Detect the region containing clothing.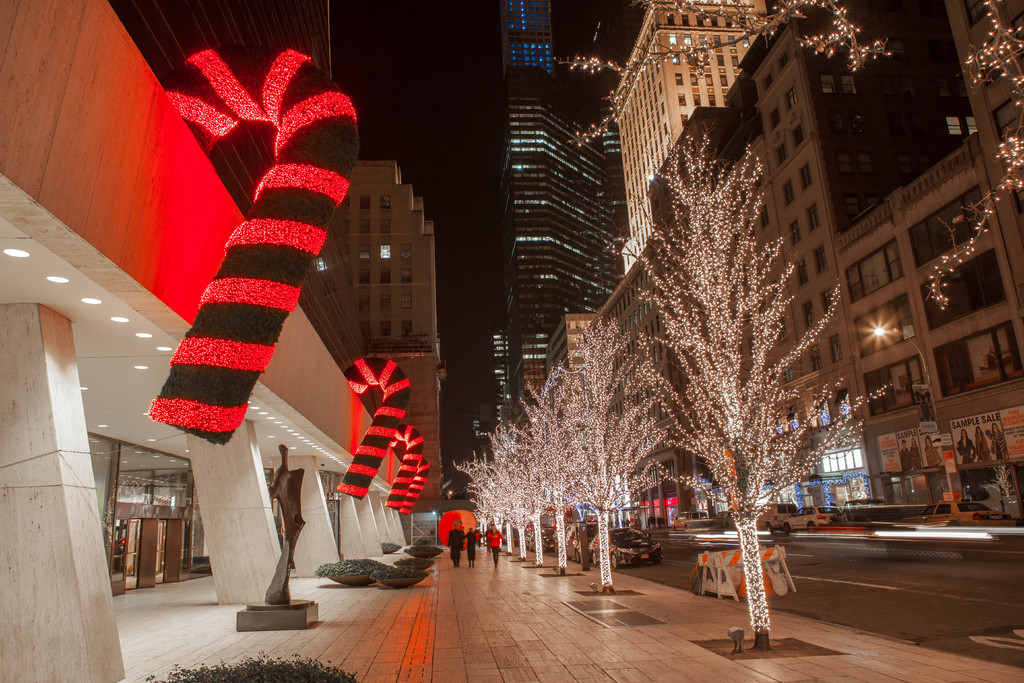
<bbox>954, 433, 975, 468</bbox>.
